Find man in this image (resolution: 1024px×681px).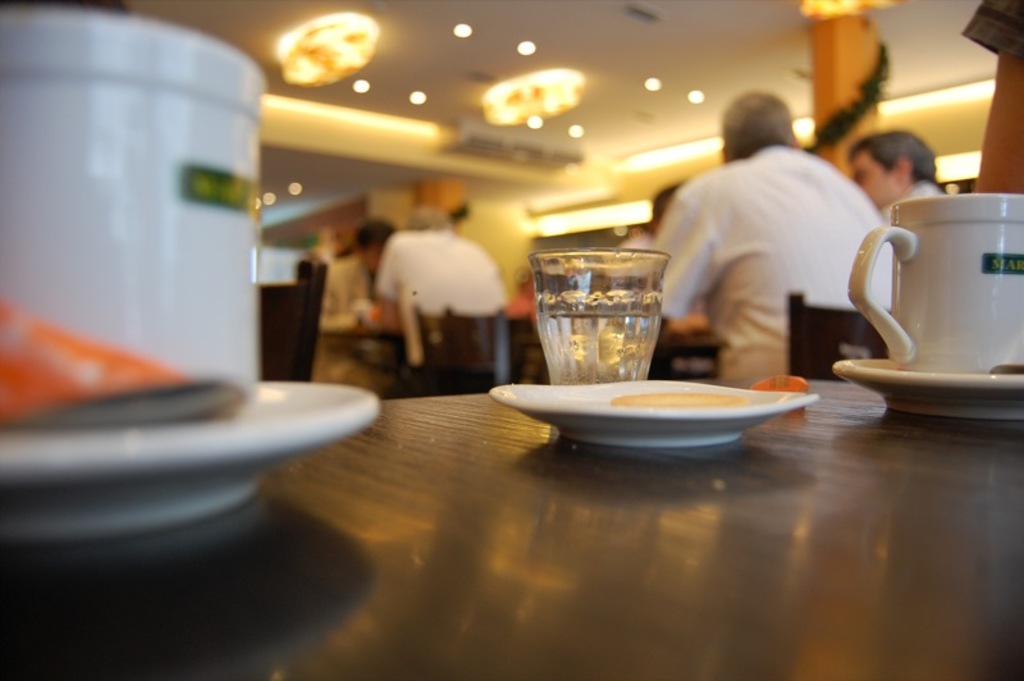
<region>849, 124, 948, 230</region>.
